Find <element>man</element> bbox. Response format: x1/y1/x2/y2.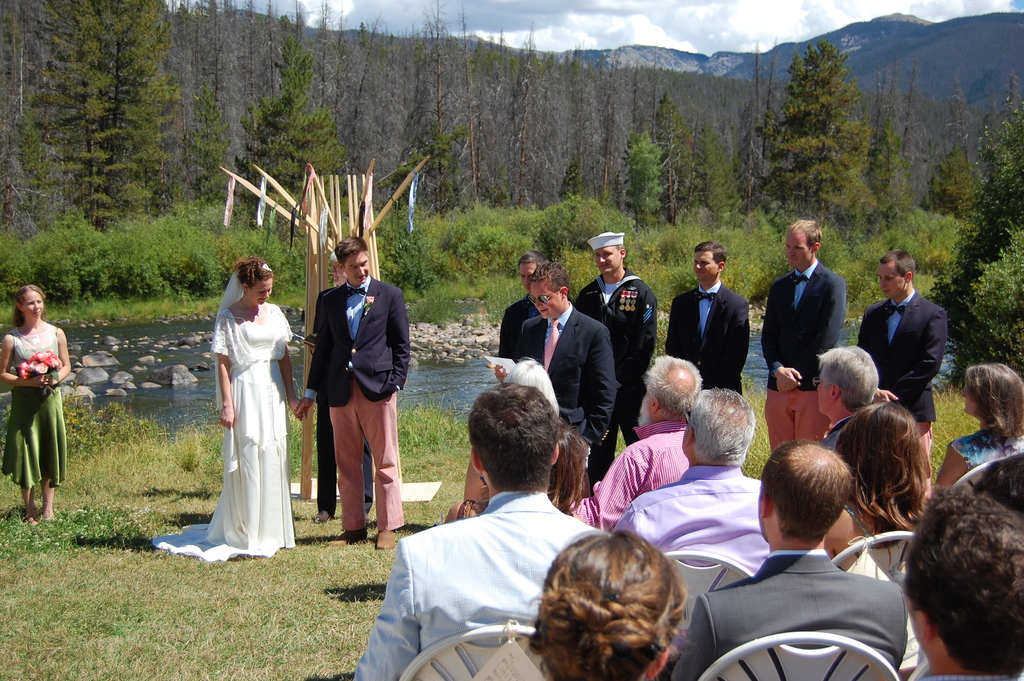
860/250/946/461.
